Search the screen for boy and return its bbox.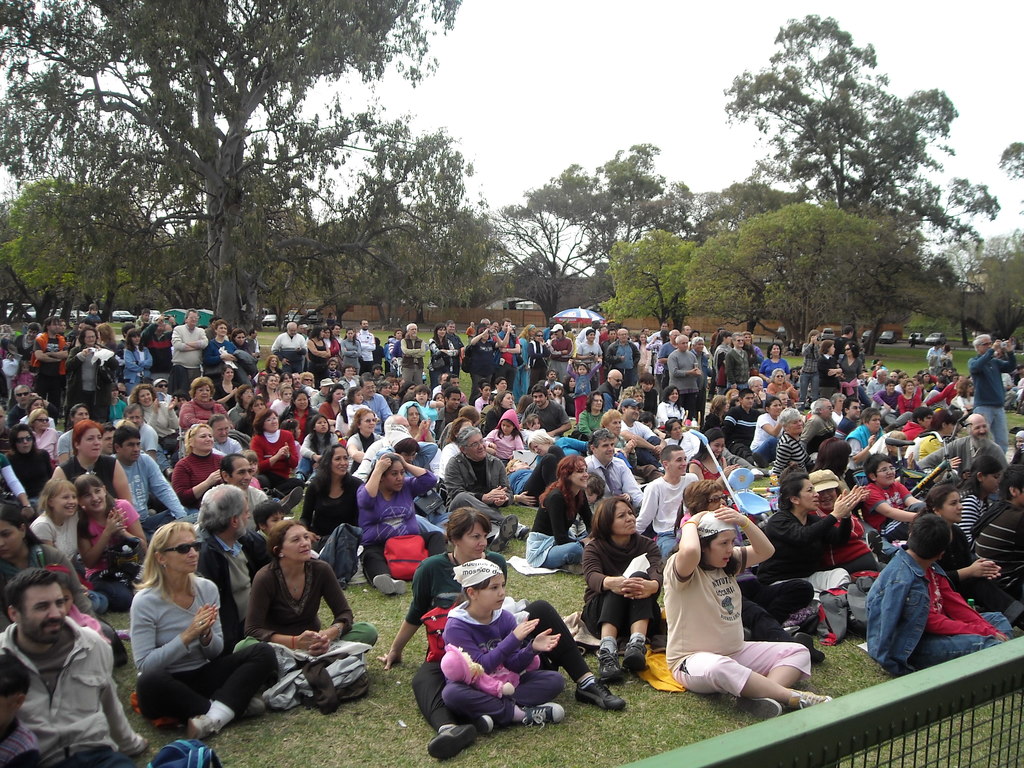
Found: {"x1": 133, "y1": 308, "x2": 151, "y2": 328}.
